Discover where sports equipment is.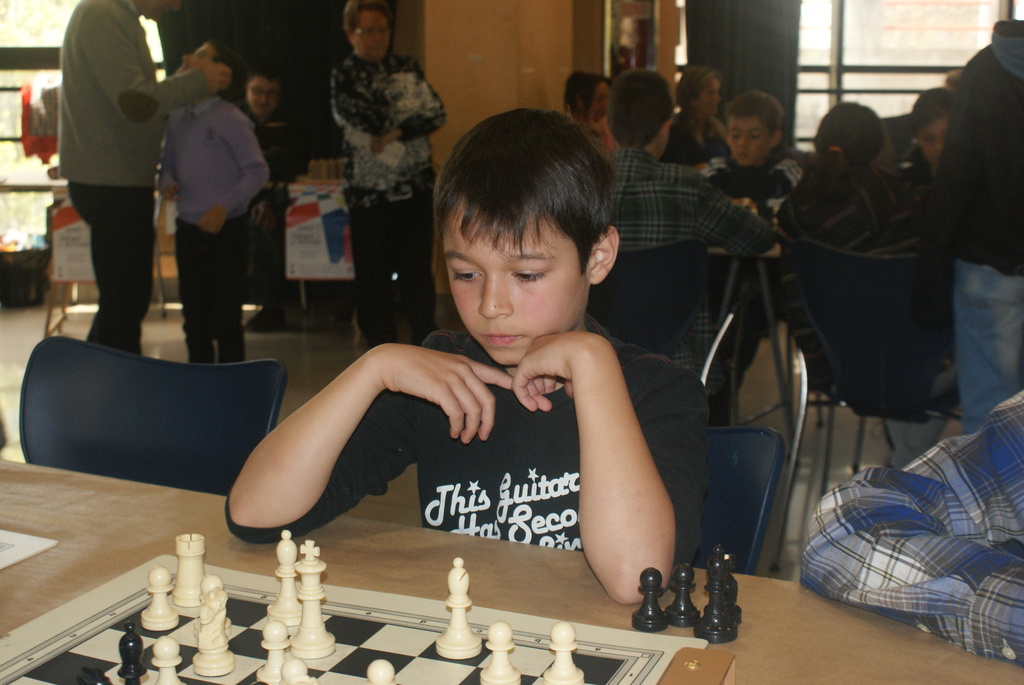
Discovered at bbox=(633, 568, 666, 634).
